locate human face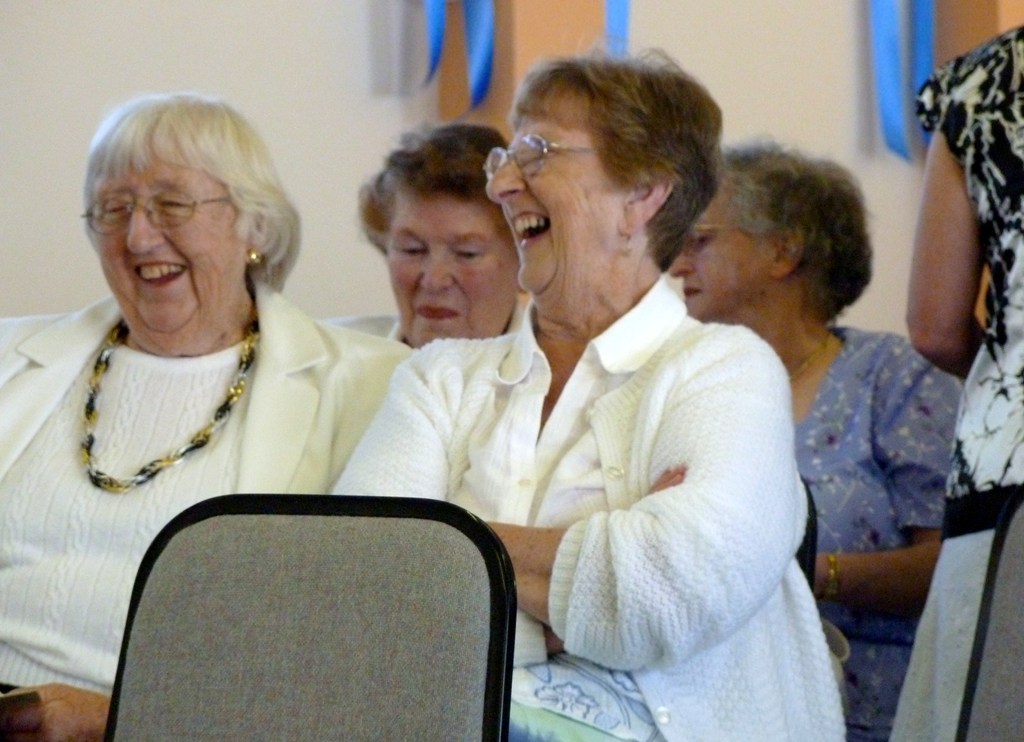
[x1=92, y1=140, x2=246, y2=359]
